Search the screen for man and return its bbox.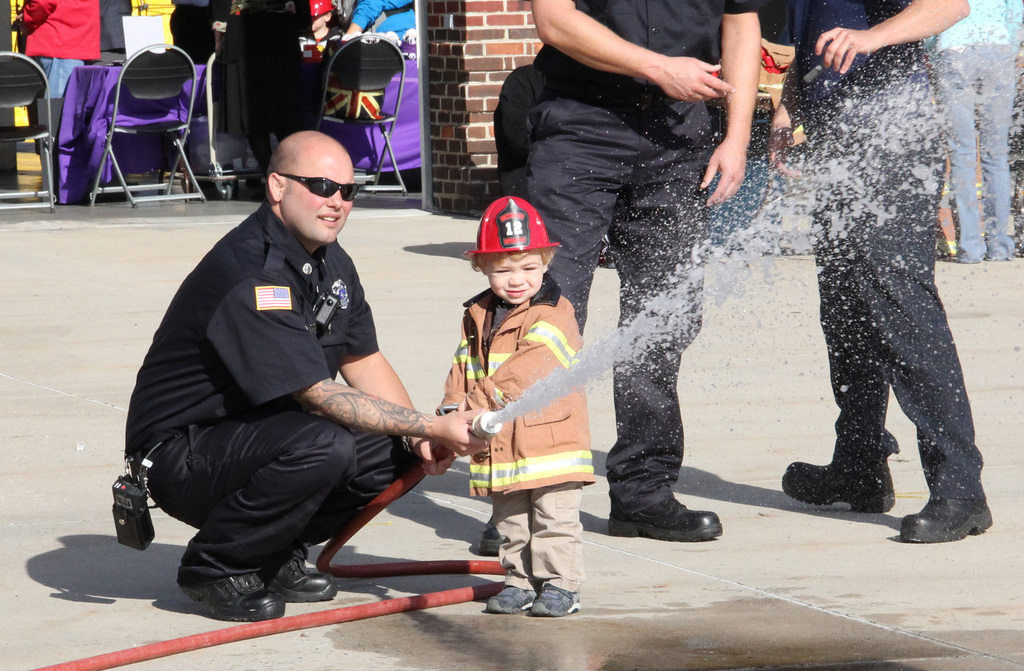
Found: [19, 0, 100, 204].
